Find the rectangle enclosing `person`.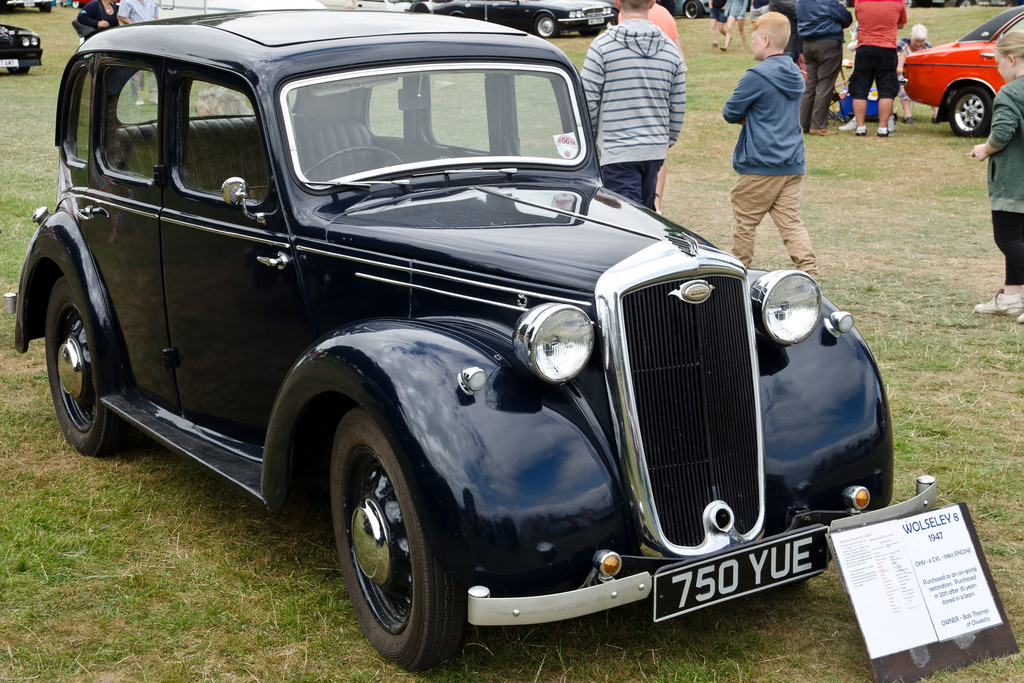
<box>790,0,847,140</box>.
